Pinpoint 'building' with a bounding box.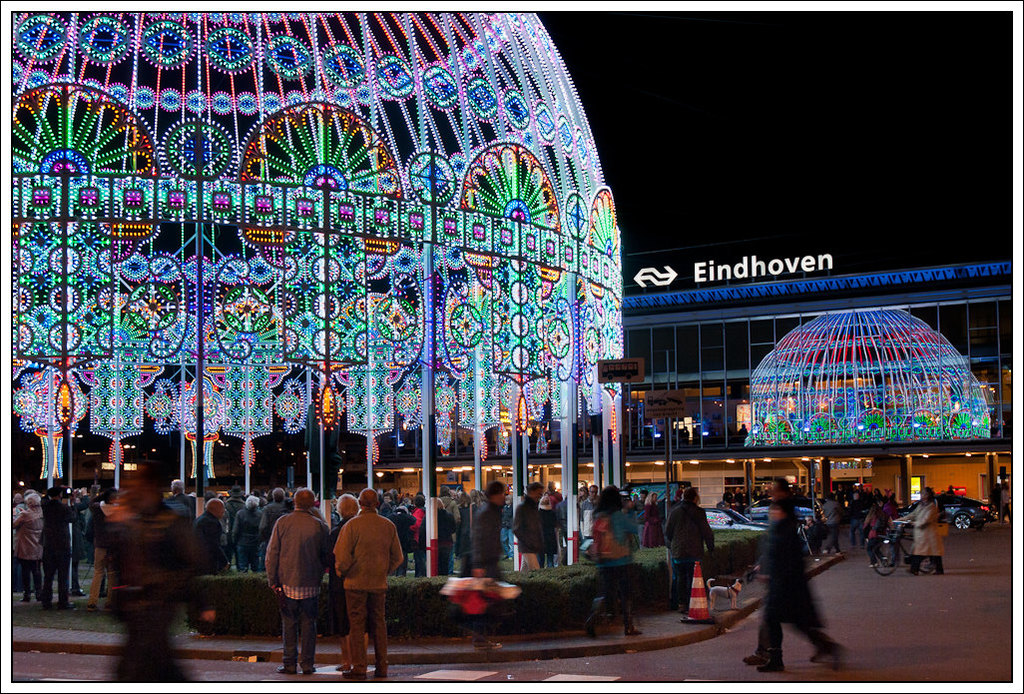
<region>626, 256, 1012, 516</region>.
